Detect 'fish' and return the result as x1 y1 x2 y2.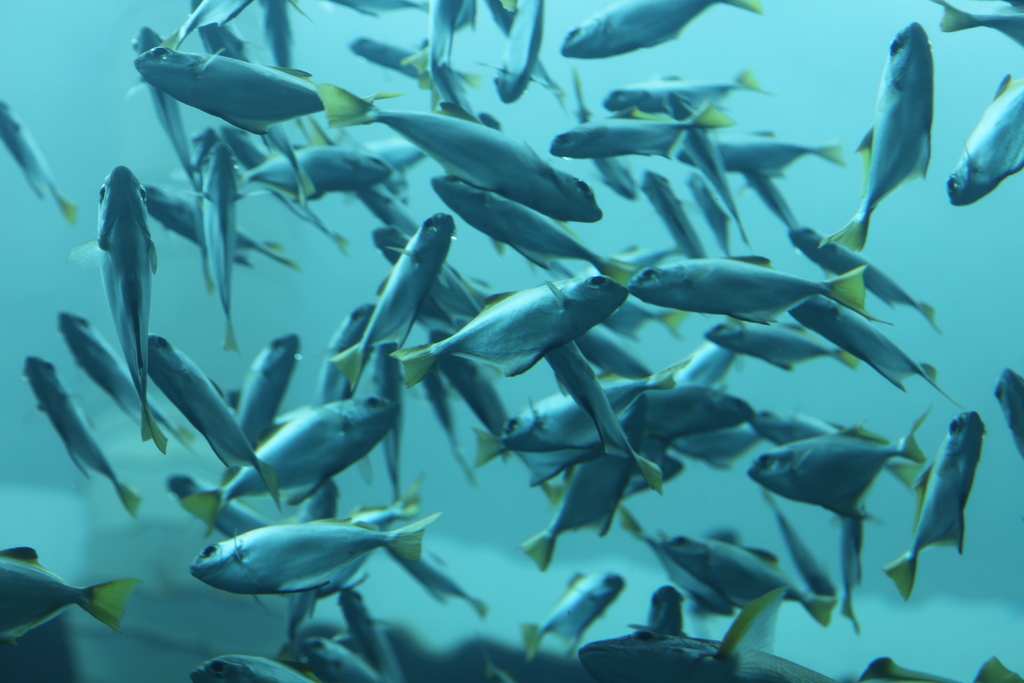
164 507 437 630.
